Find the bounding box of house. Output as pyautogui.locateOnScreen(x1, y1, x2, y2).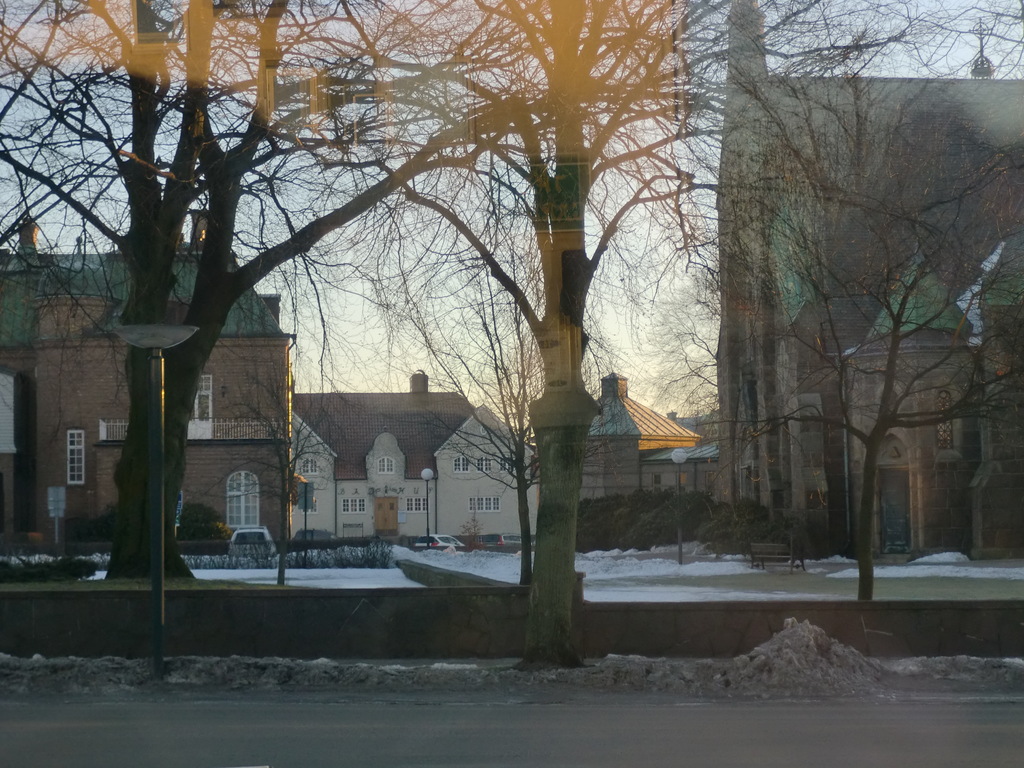
pyautogui.locateOnScreen(0, 207, 312, 564).
